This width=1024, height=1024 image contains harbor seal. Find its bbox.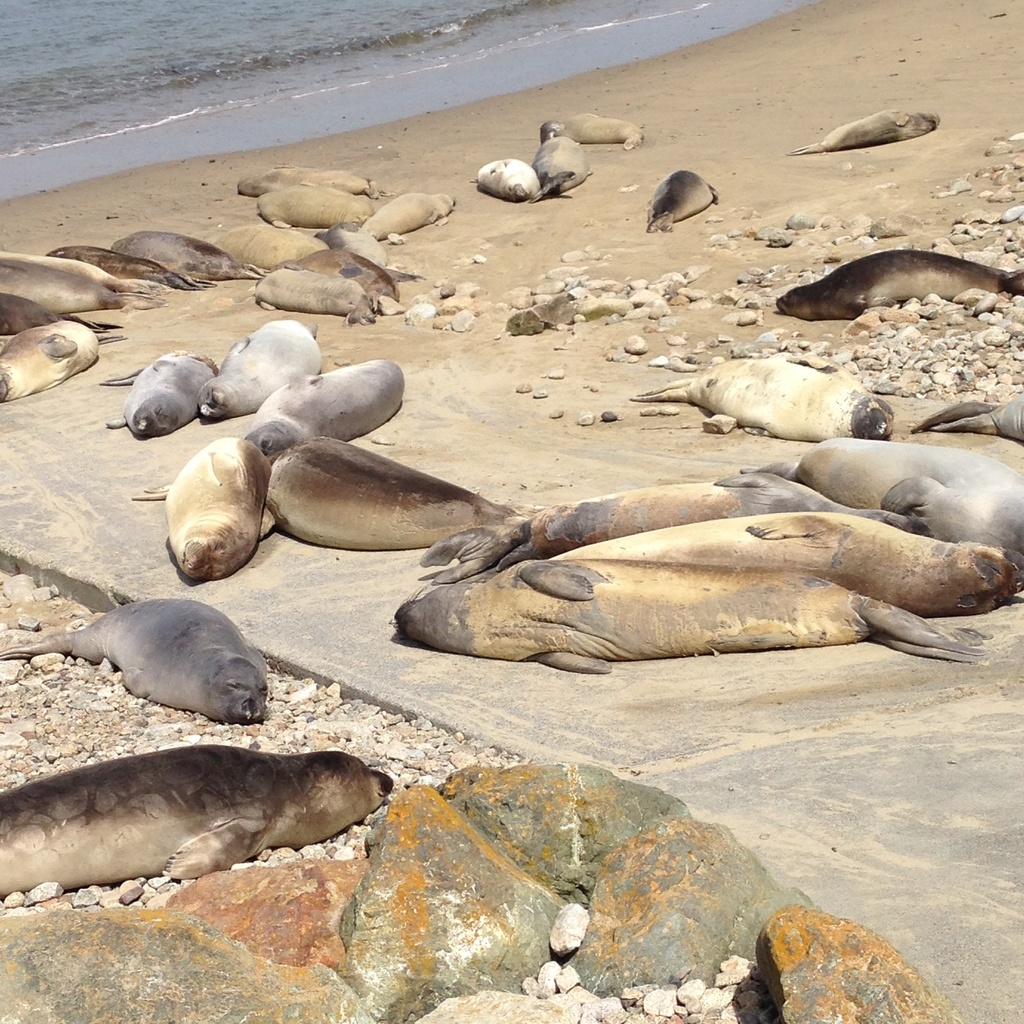
bbox=[473, 156, 541, 198].
